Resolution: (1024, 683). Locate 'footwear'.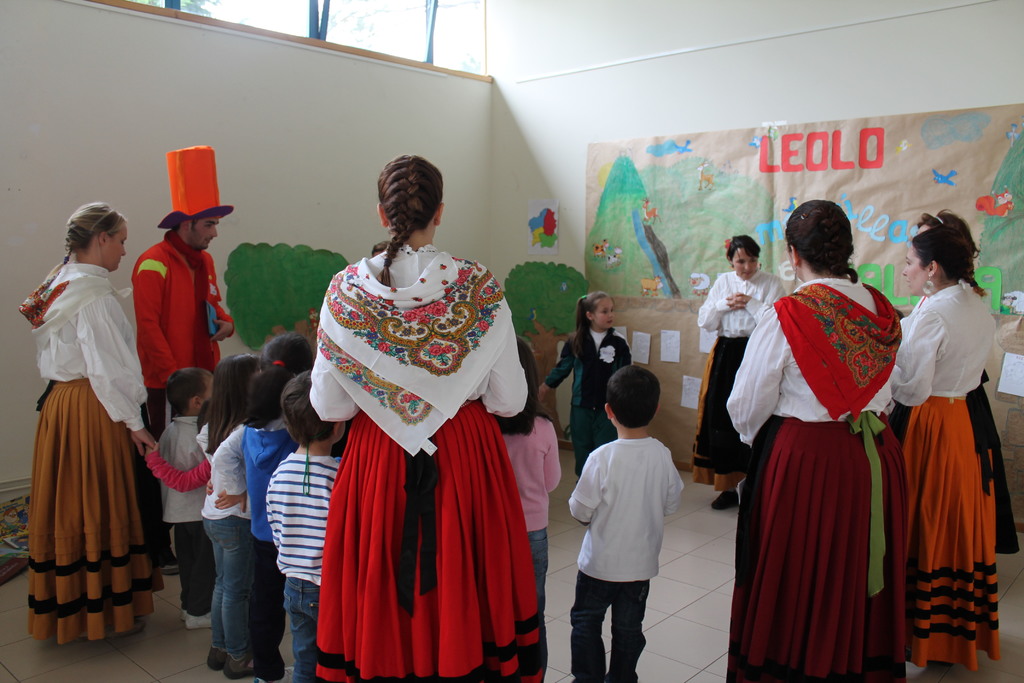
[252,666,296,682].
